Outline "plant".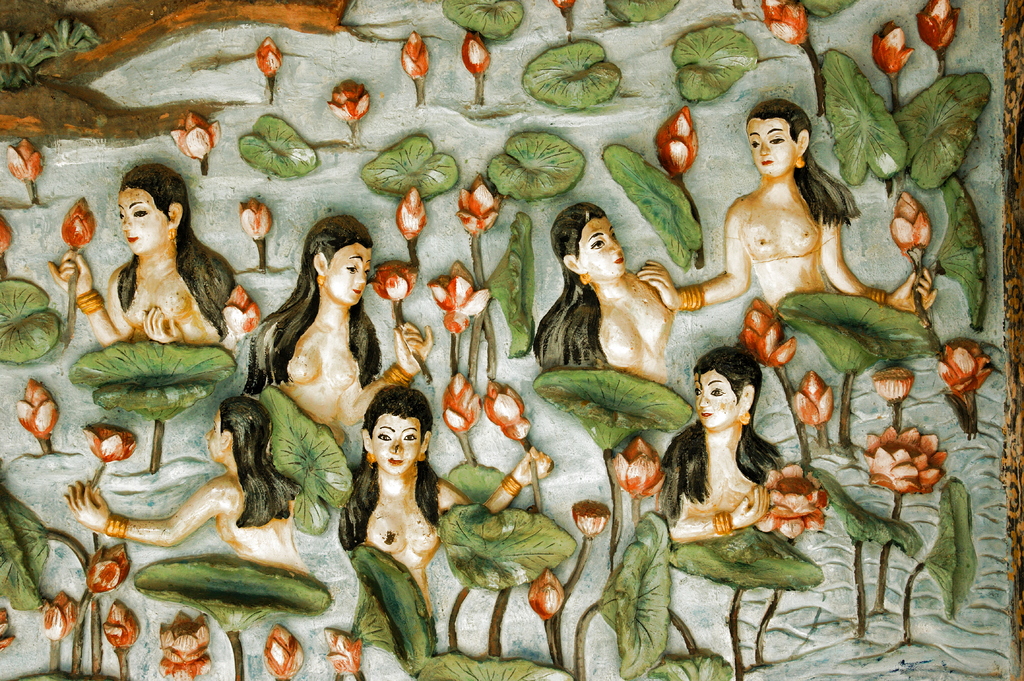
Outline: select_region(891, 70, 1000, 200).
